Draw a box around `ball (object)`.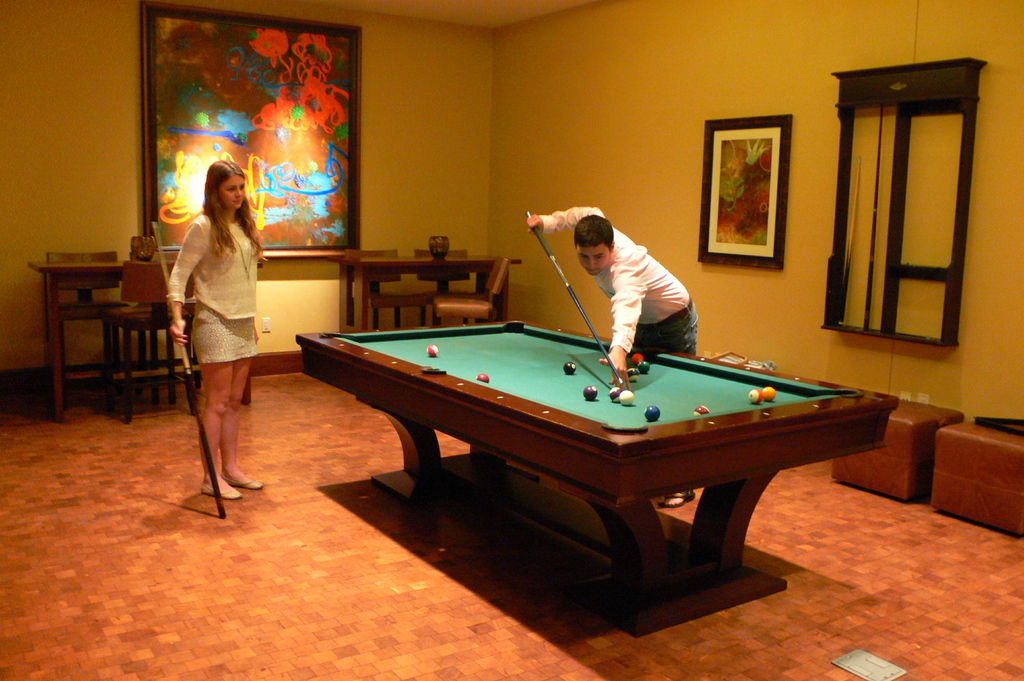
Rect(425, 341, 439, 361).
